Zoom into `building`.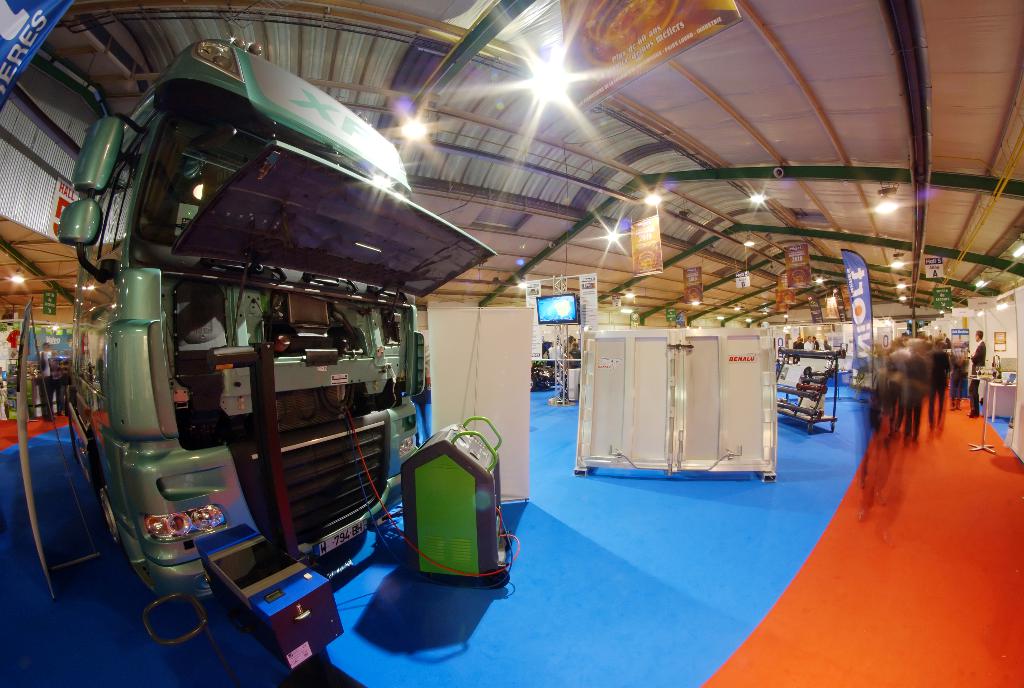
Zoom target: 0,0,1023,685.
